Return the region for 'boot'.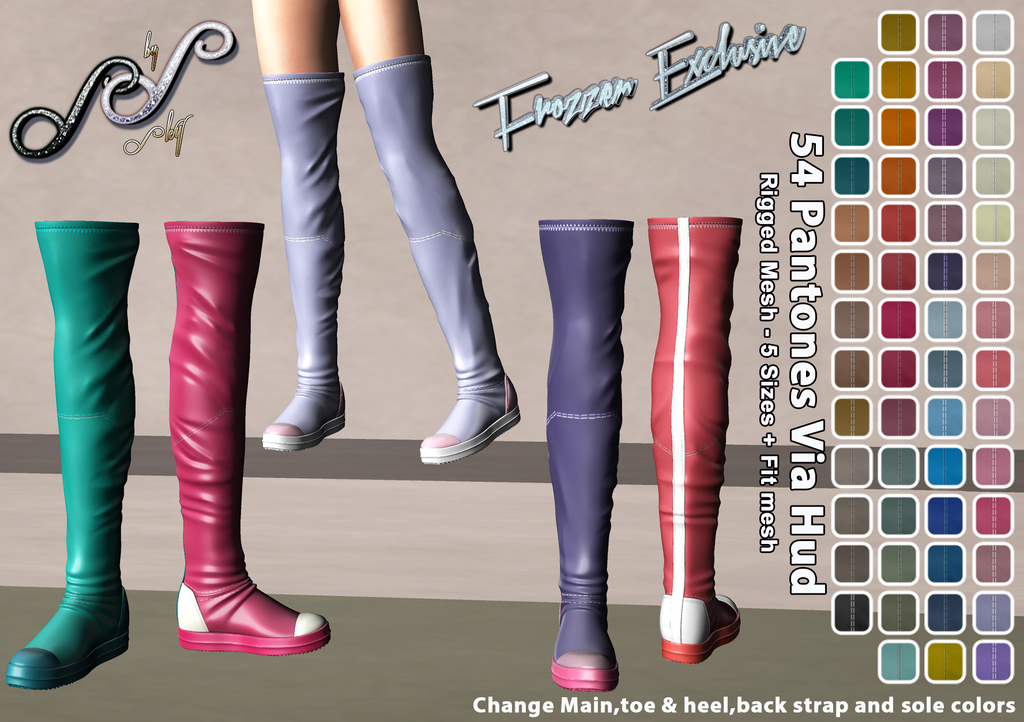
[8, 220, 140, 683].
